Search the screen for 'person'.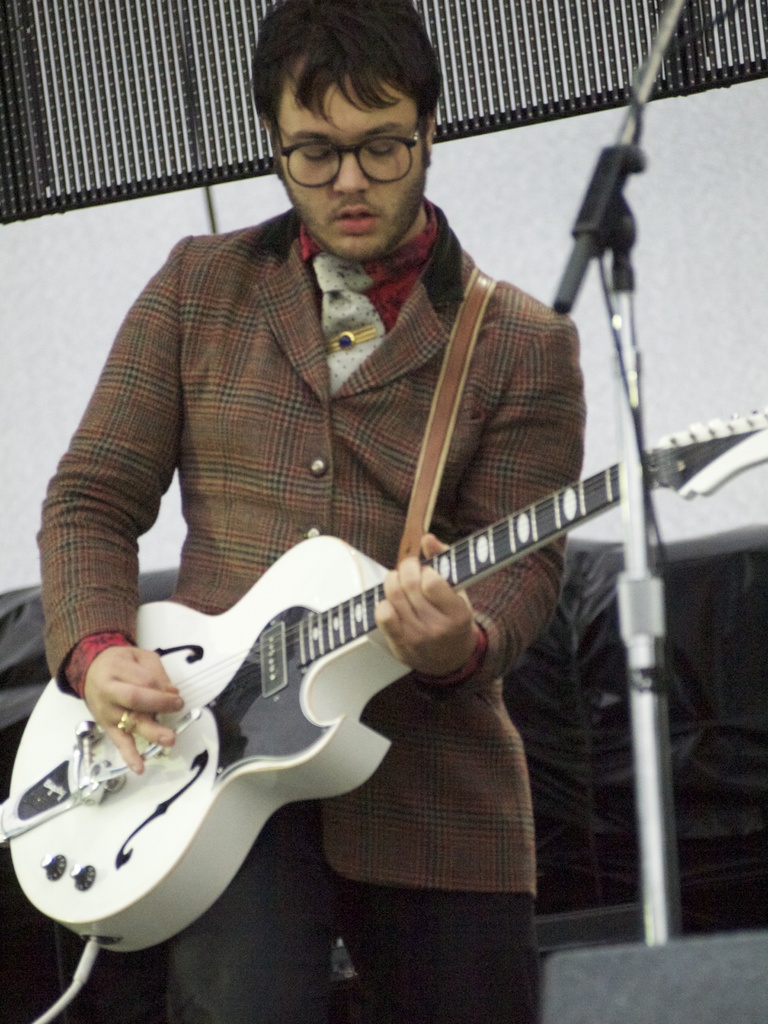
Found at box(56, 27, 655, 998).
